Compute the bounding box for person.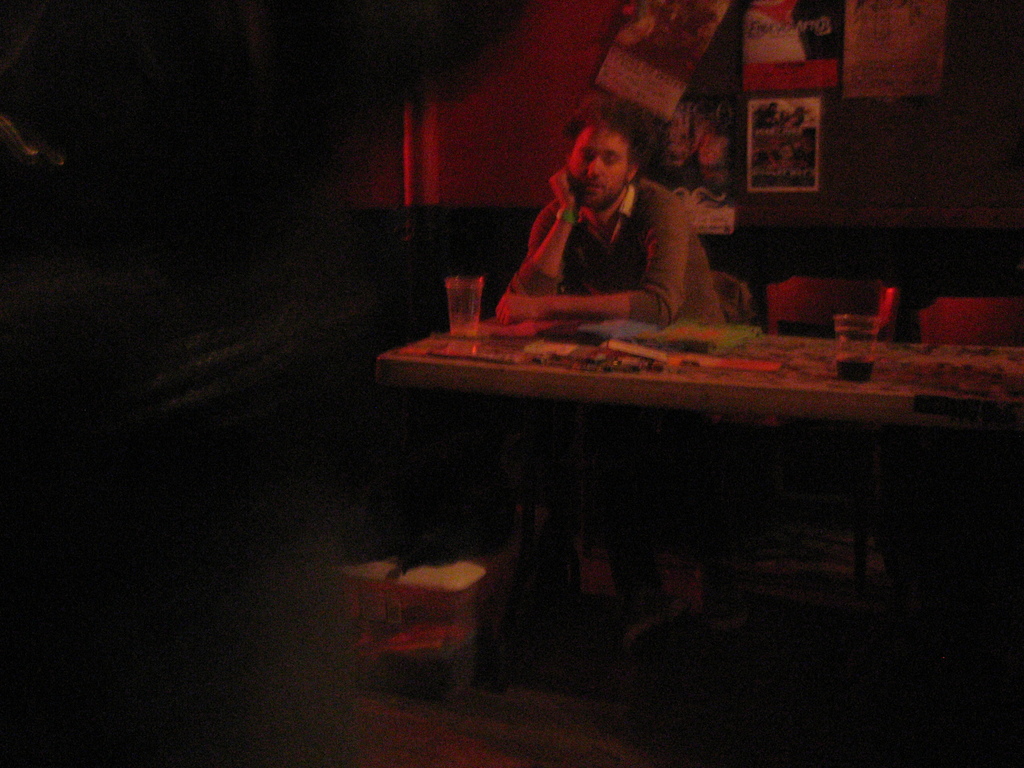
<region>449, 124, 784, 349</region>.
